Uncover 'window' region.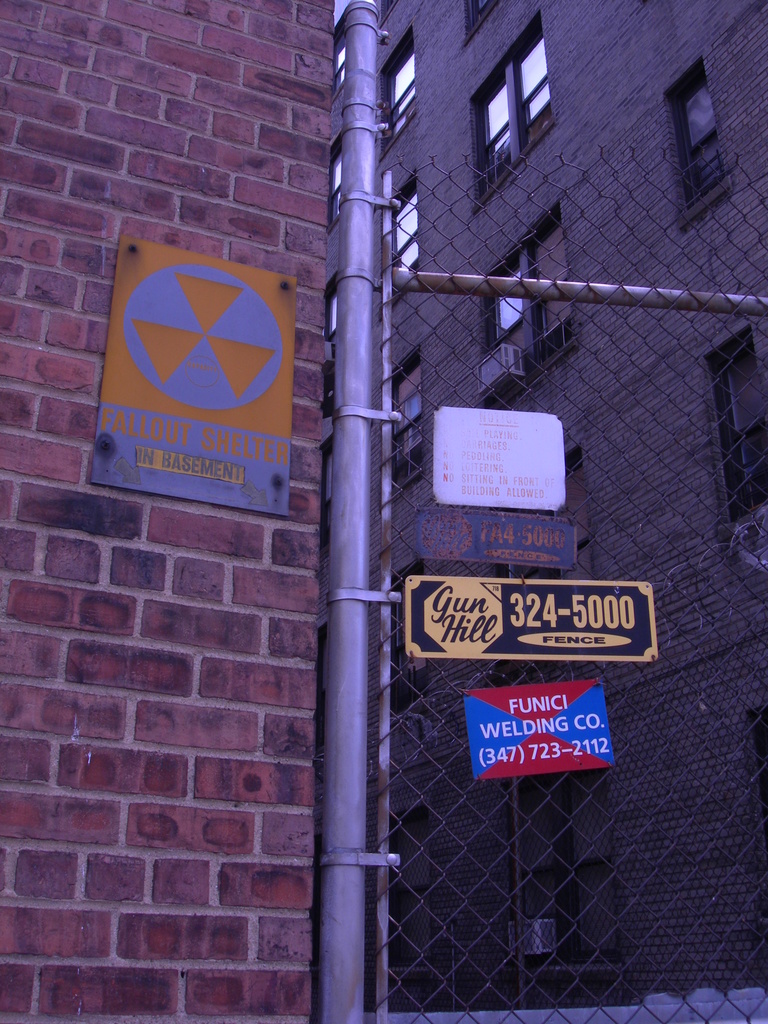
Uncovered: left=472, top=223, right=591, bottom=369.
